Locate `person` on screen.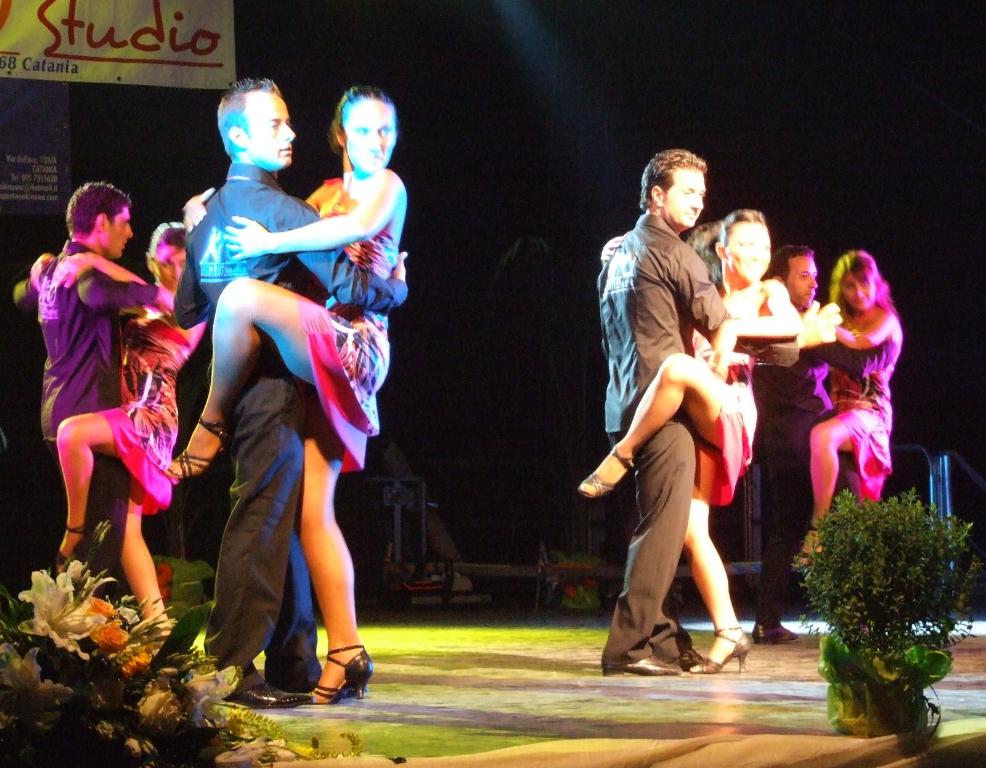
On screen at bbox=(172, 90, 409, 711).
